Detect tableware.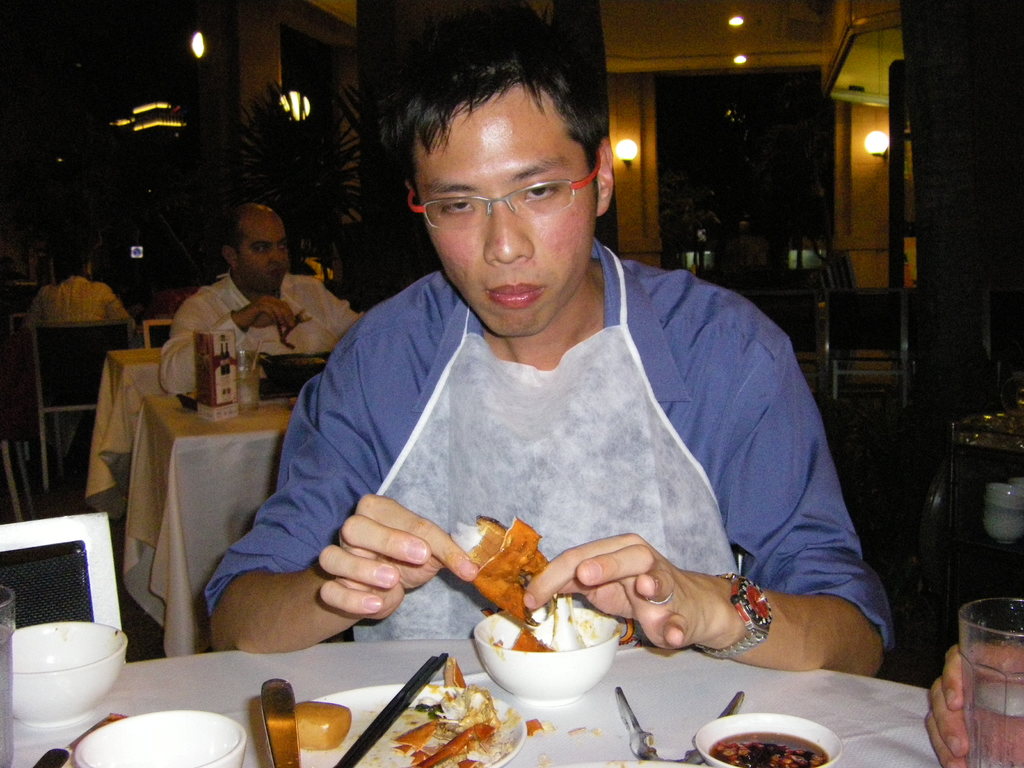
Detected at <bbox>691, 709, 846, 767</bbox>.
